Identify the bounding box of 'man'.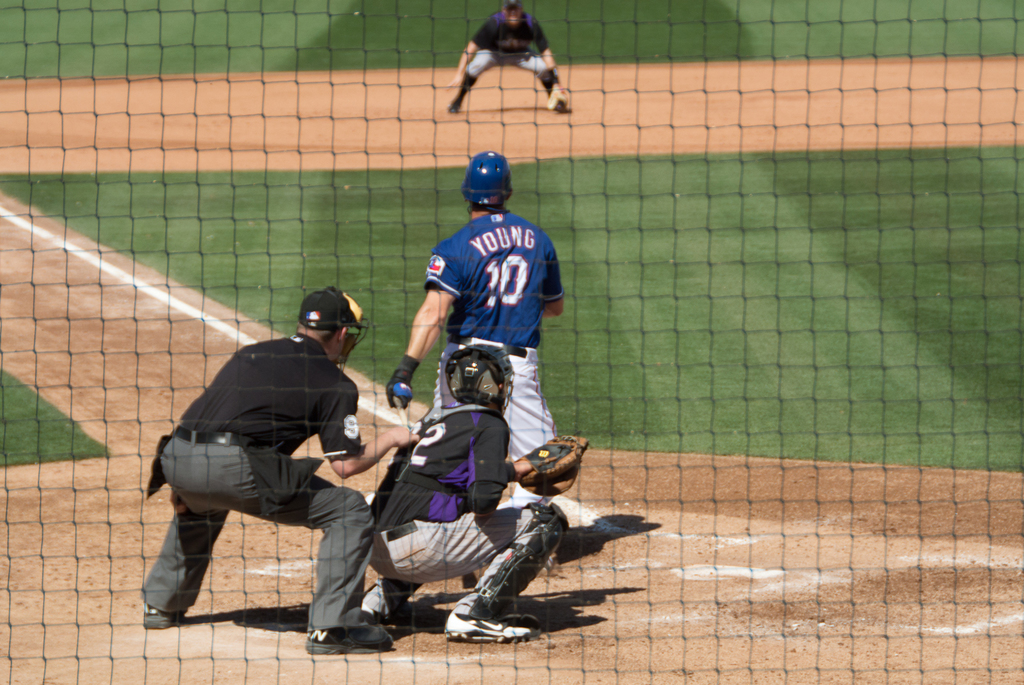
bbox=[360, 341, 591, 642].
